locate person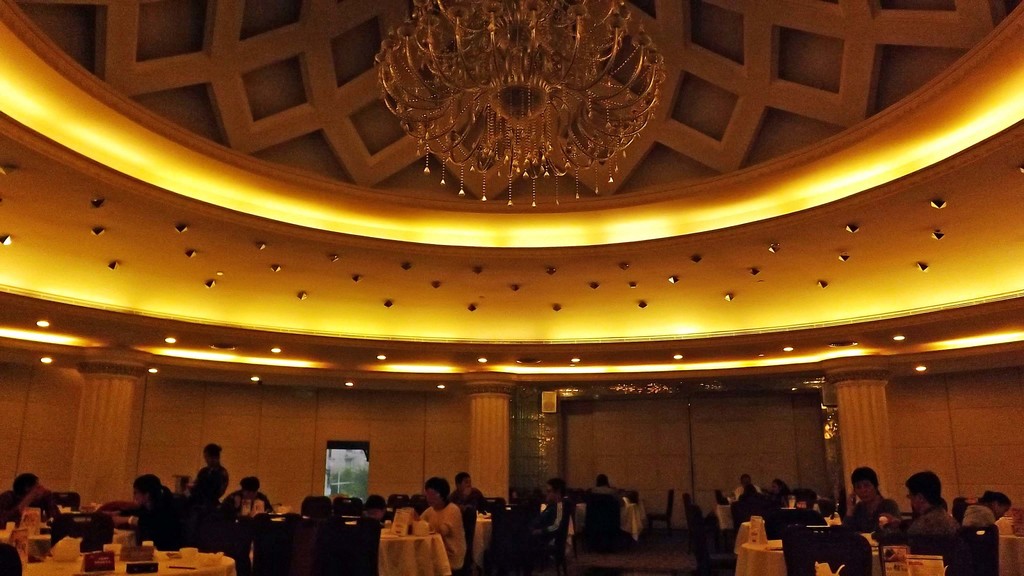
x1=218, y1=472, x2=280, y2=520
